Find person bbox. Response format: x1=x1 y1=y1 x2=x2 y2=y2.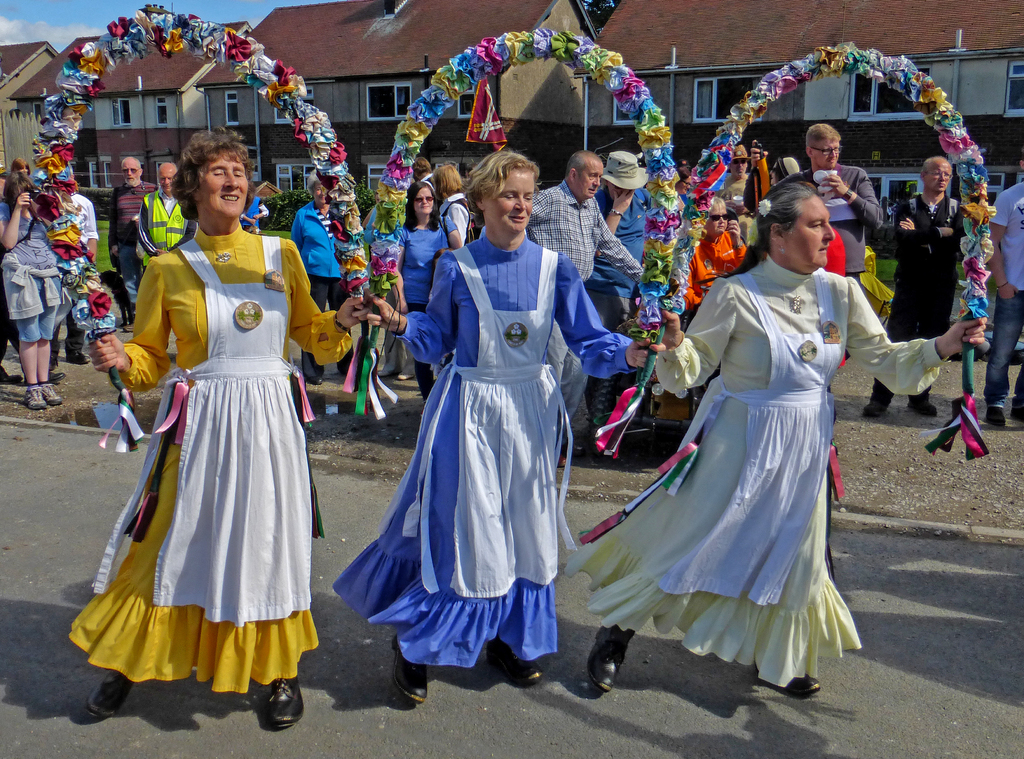
x1=0 y1=172 x2=65 y2=411.
